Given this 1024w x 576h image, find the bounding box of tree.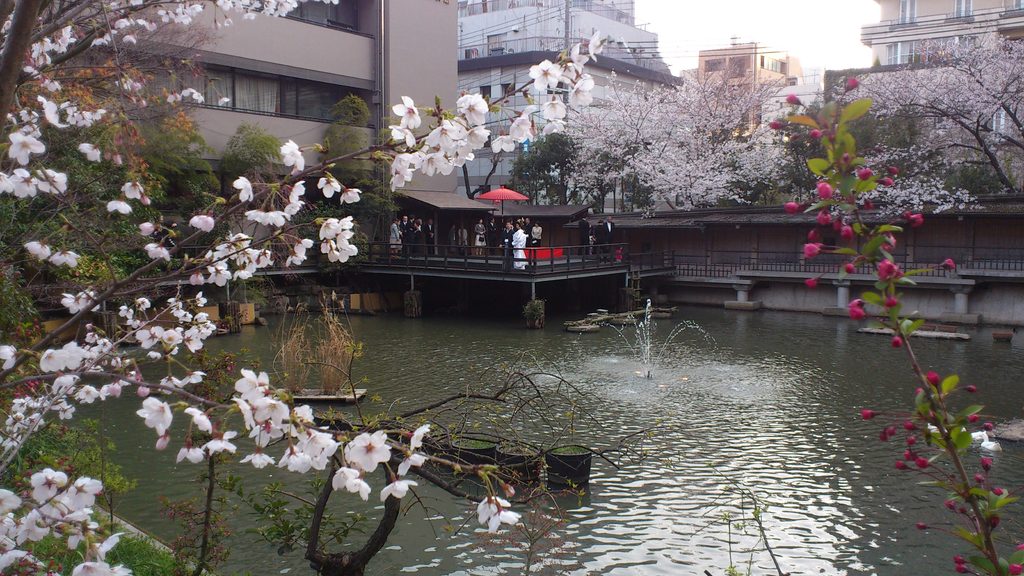
[left=809, top=18, right=1023, bottom=225].
